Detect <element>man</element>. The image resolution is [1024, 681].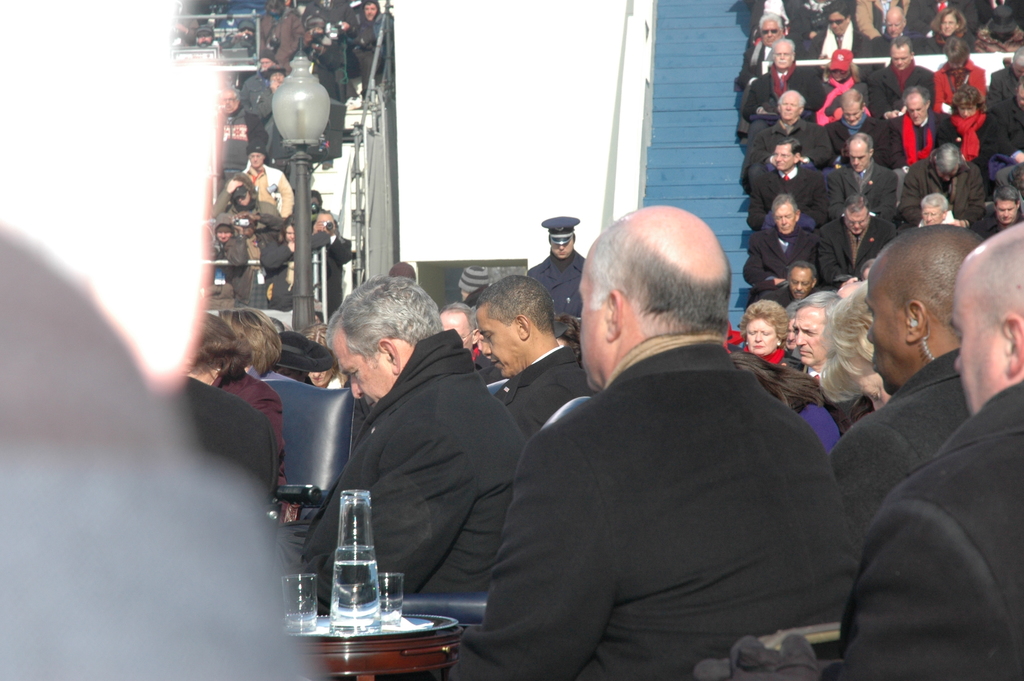
(188,22,215,53).
